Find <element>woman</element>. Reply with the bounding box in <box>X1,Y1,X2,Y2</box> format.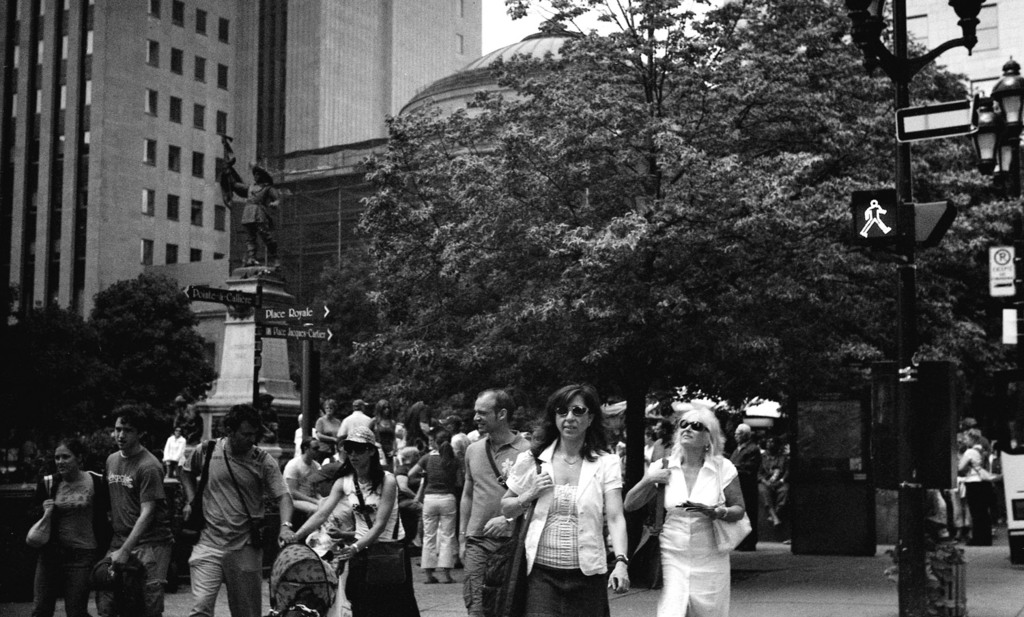
<box>371,401,397,475</box>.
